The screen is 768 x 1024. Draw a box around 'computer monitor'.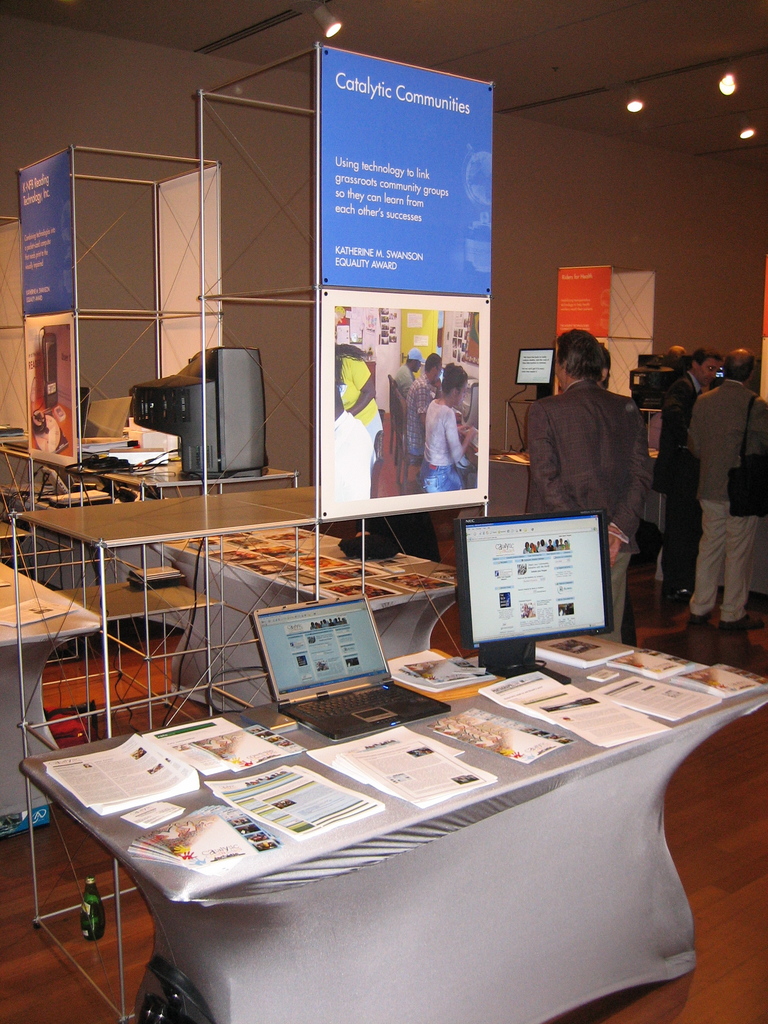
(77,384,95,444).
